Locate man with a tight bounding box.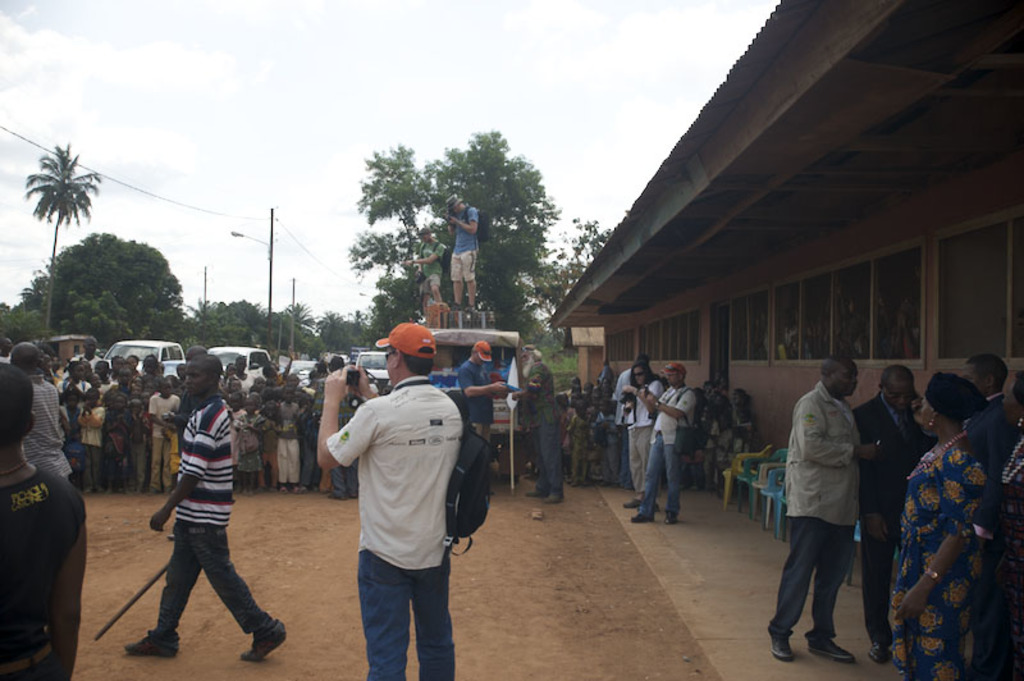
x1=122, y1=351, x2=291, y2=667.
